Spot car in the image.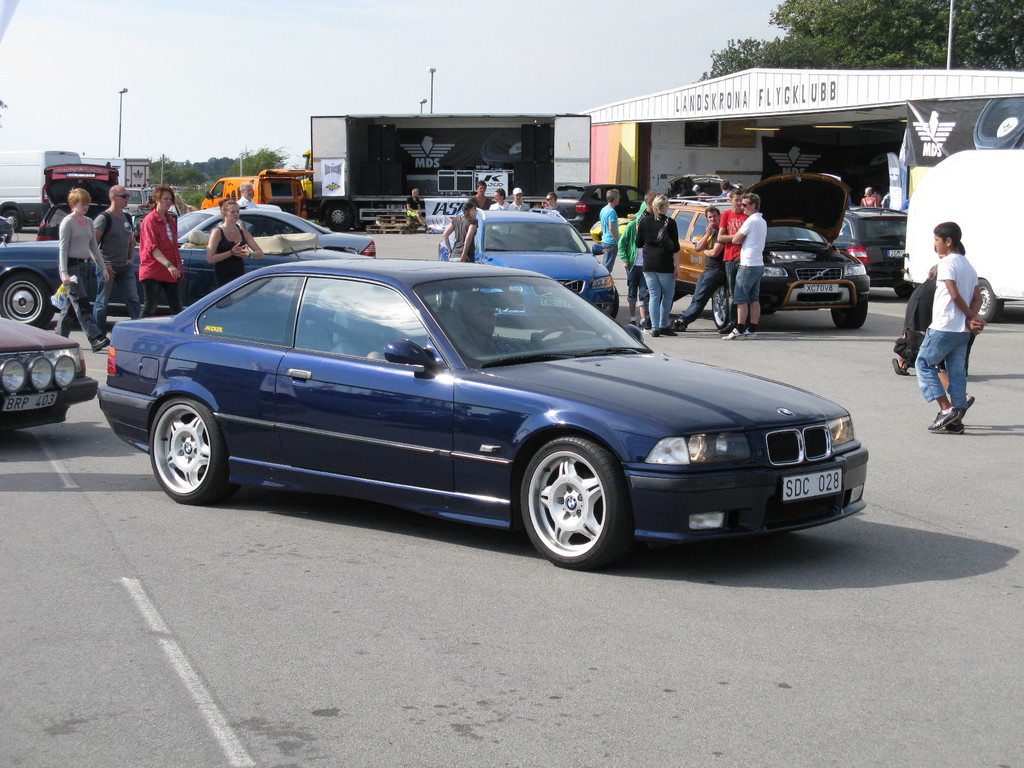
car found at bbox(0, 312, 99, 438).
